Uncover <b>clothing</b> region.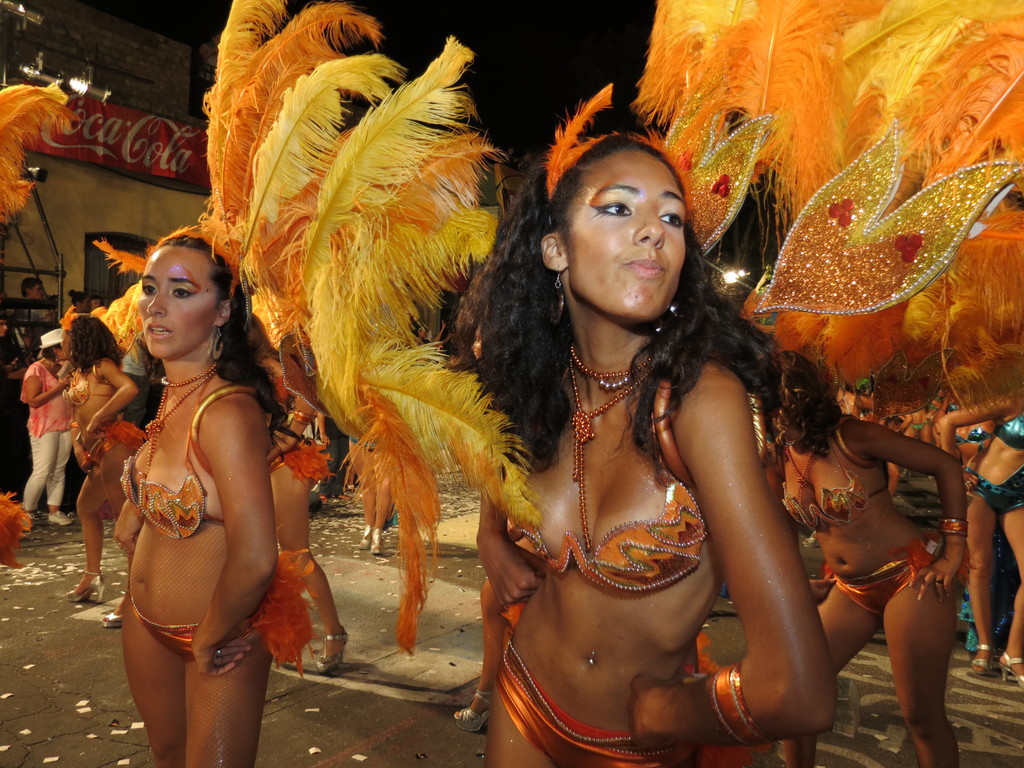
Uncovered: (773, 412, 909, 538).
